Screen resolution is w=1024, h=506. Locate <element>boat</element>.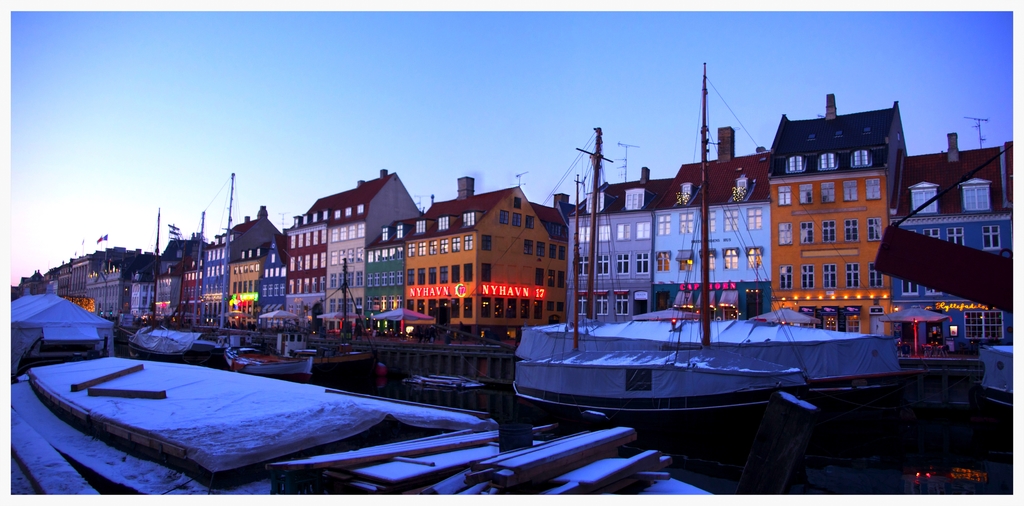
detection(135, 200, 218, 367).
